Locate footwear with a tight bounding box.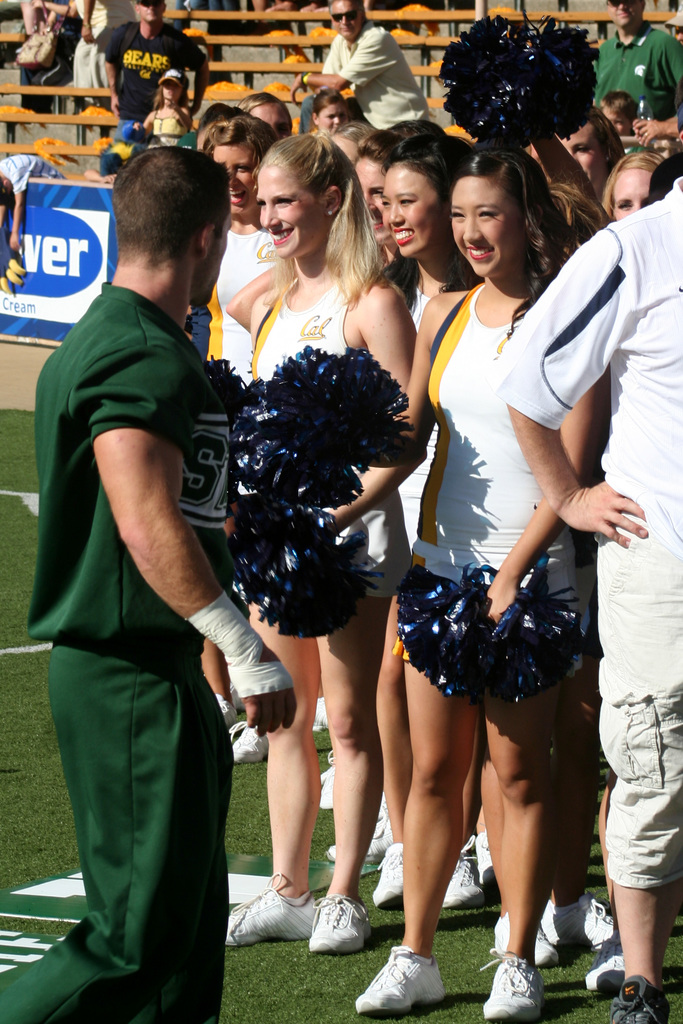
368, 839, 405, 908.
